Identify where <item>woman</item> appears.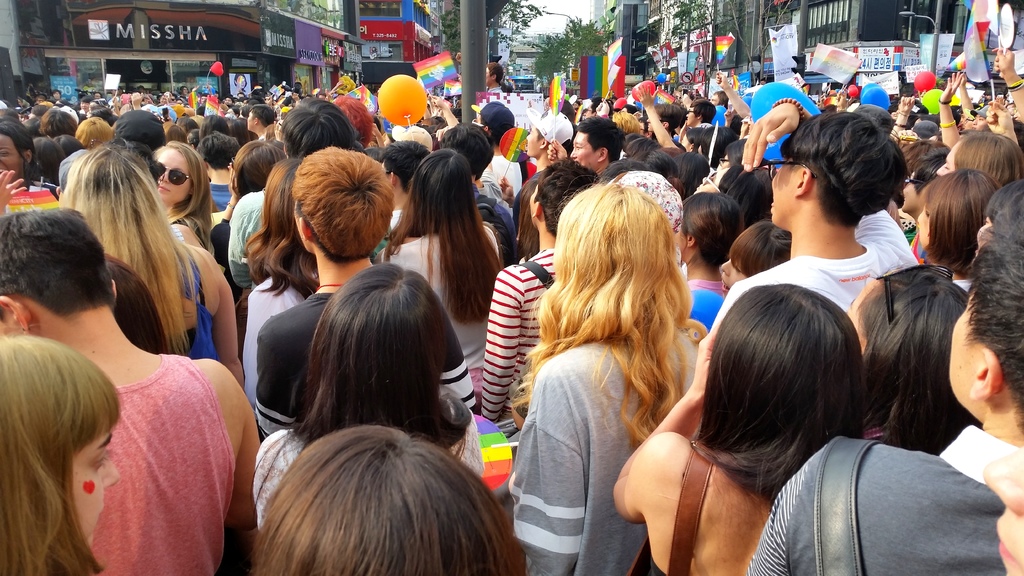
Appears at (611,284,859,575).
